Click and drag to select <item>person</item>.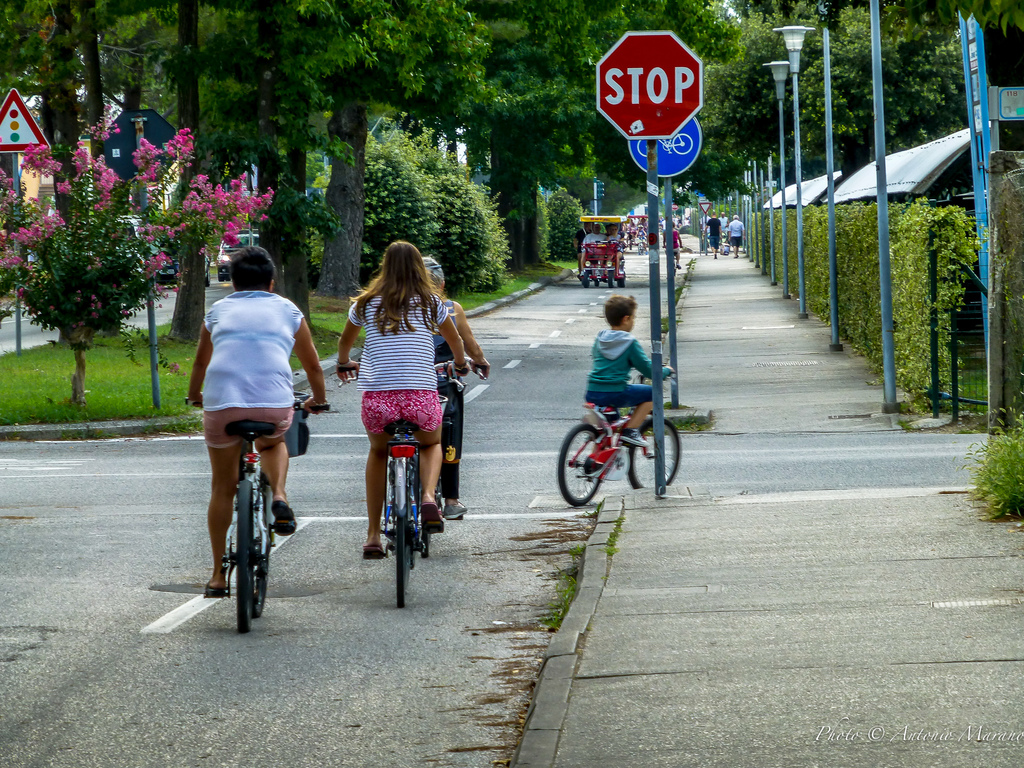
Selection: 412, 254, 492, 522.
